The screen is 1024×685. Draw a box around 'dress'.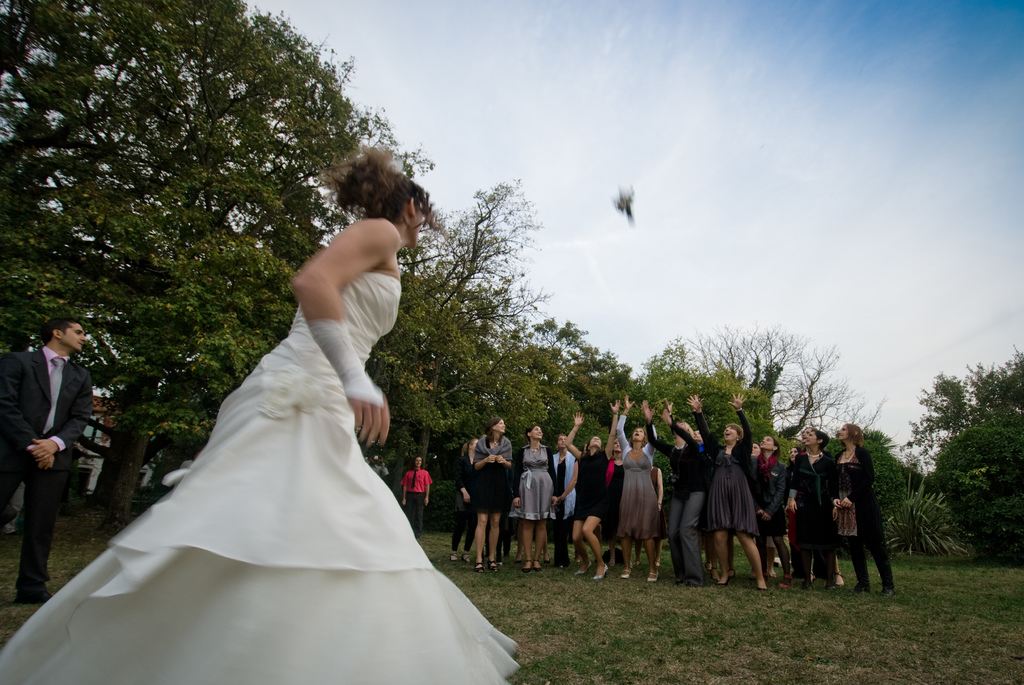
x1=516 y1=442 x2=556 y2=518.
